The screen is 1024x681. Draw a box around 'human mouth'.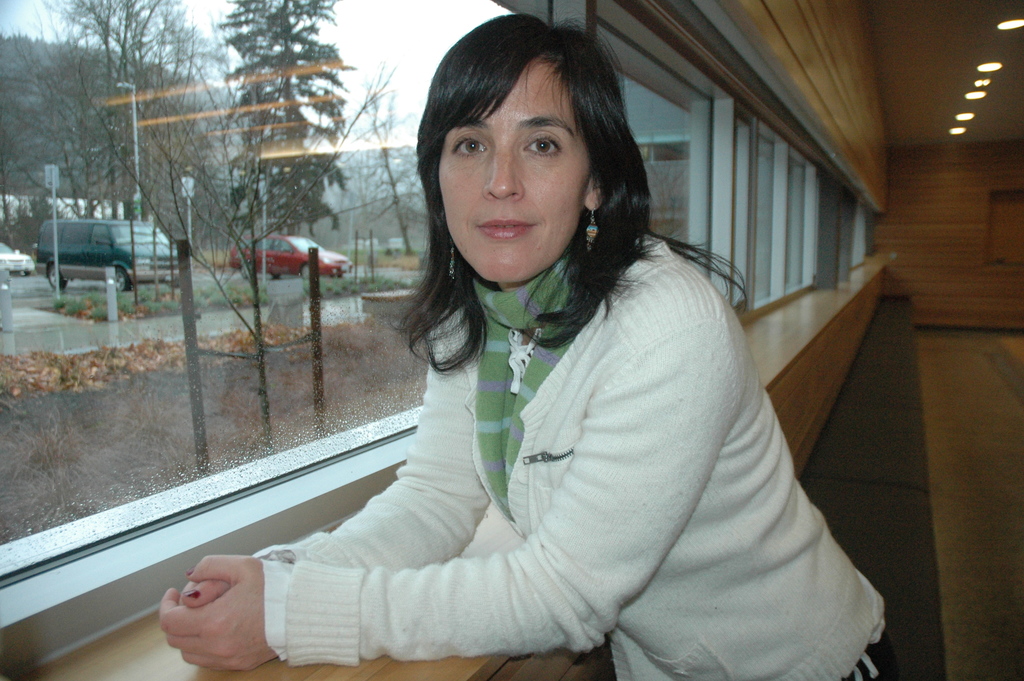
476:218:537:236.
